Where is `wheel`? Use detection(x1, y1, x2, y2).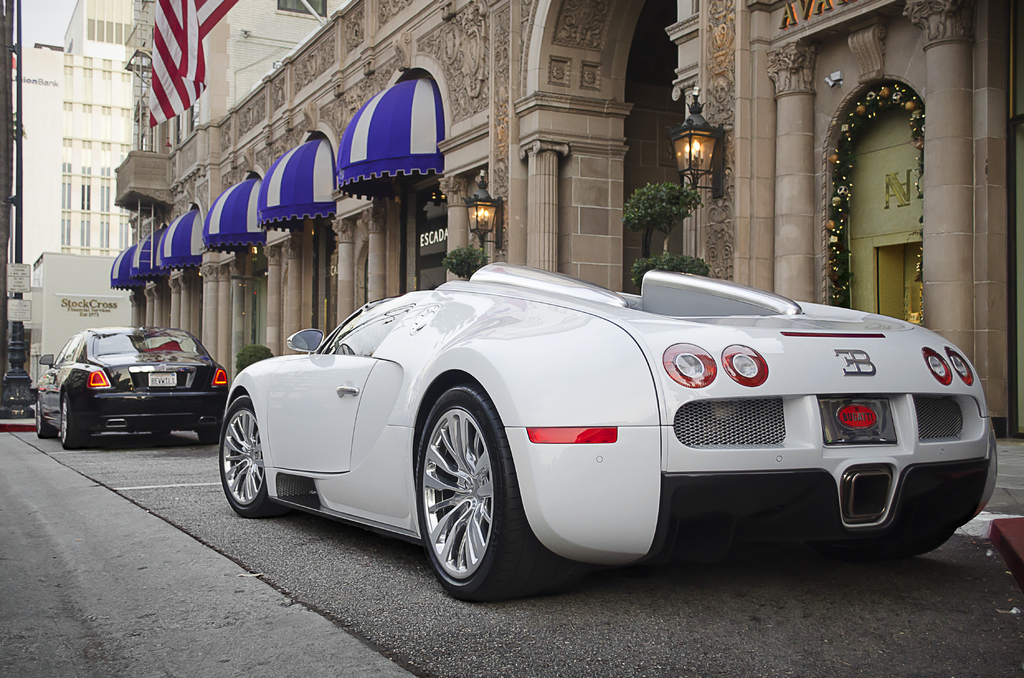
detection(60, 394, 85, 448).
